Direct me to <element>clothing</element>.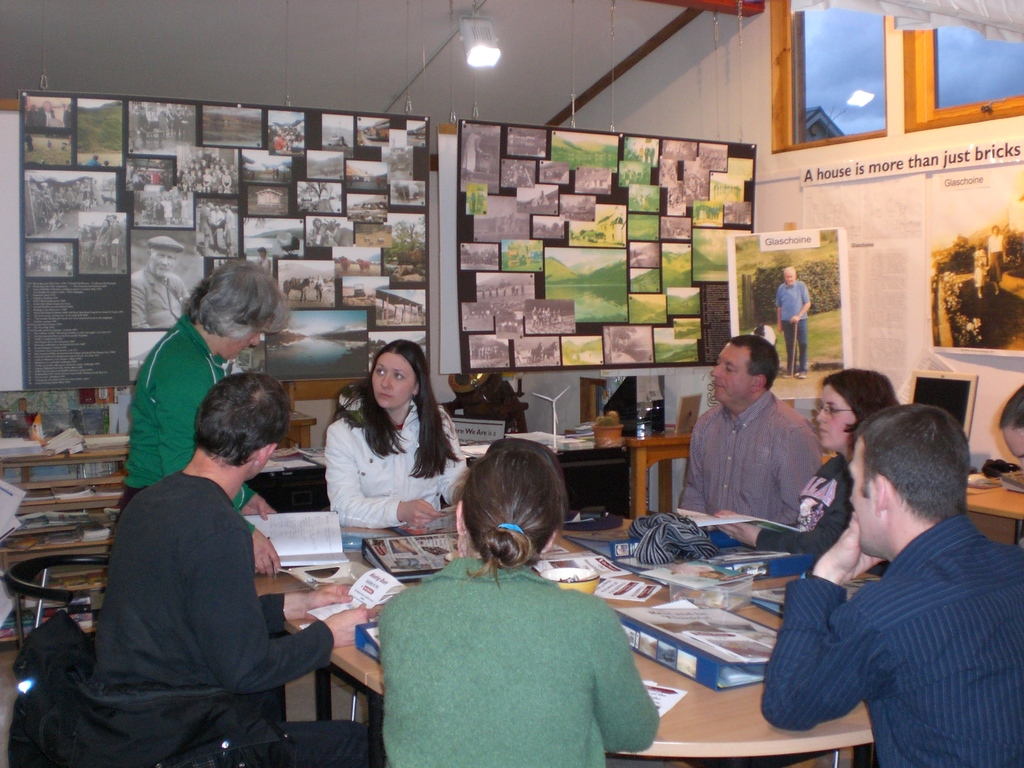
Direction: left=991, top=236, right=1005, bottom=281.
